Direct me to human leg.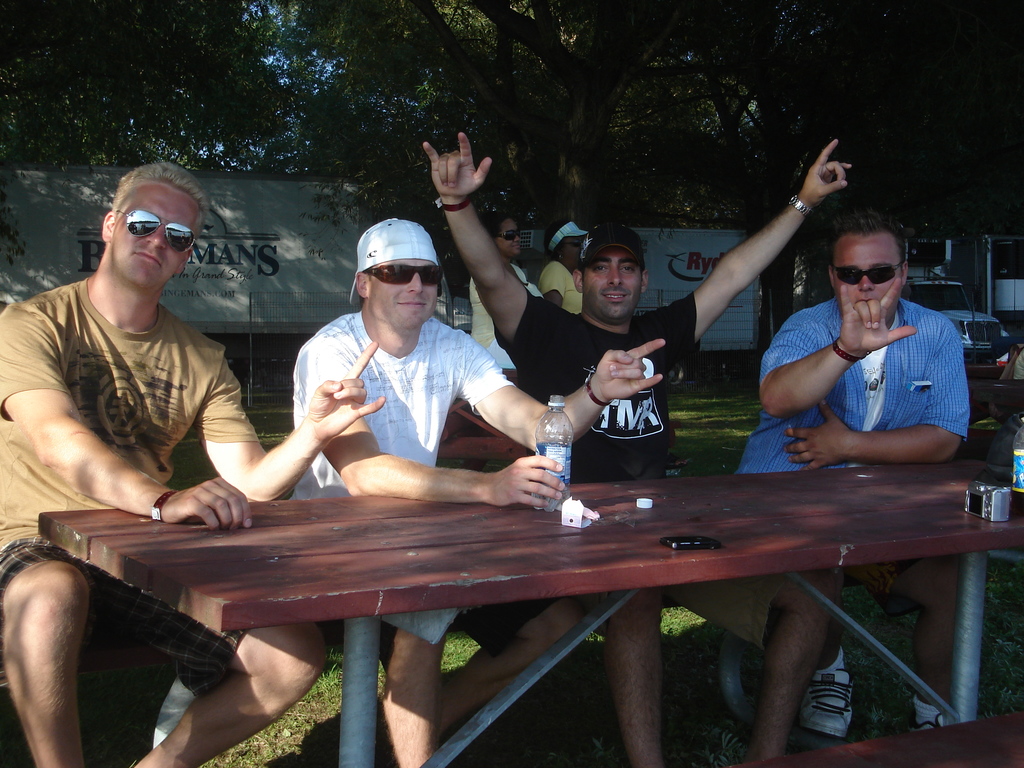
Direction: box(387, 621, 444, 765).
